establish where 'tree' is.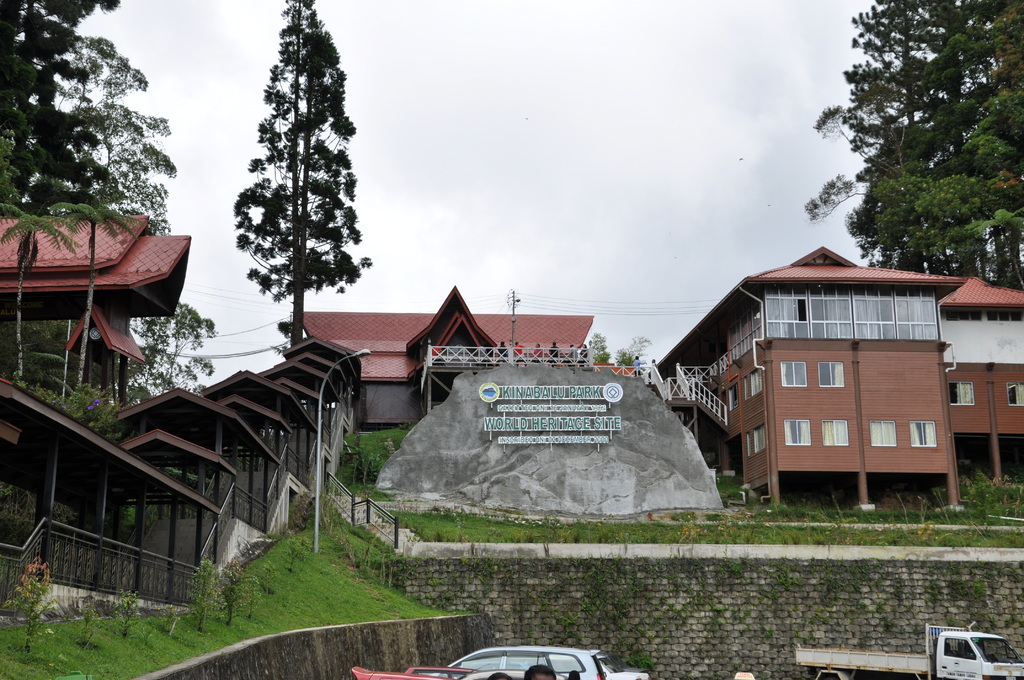
Established at x1=781, y1=0, x2=1023, y2=292.
